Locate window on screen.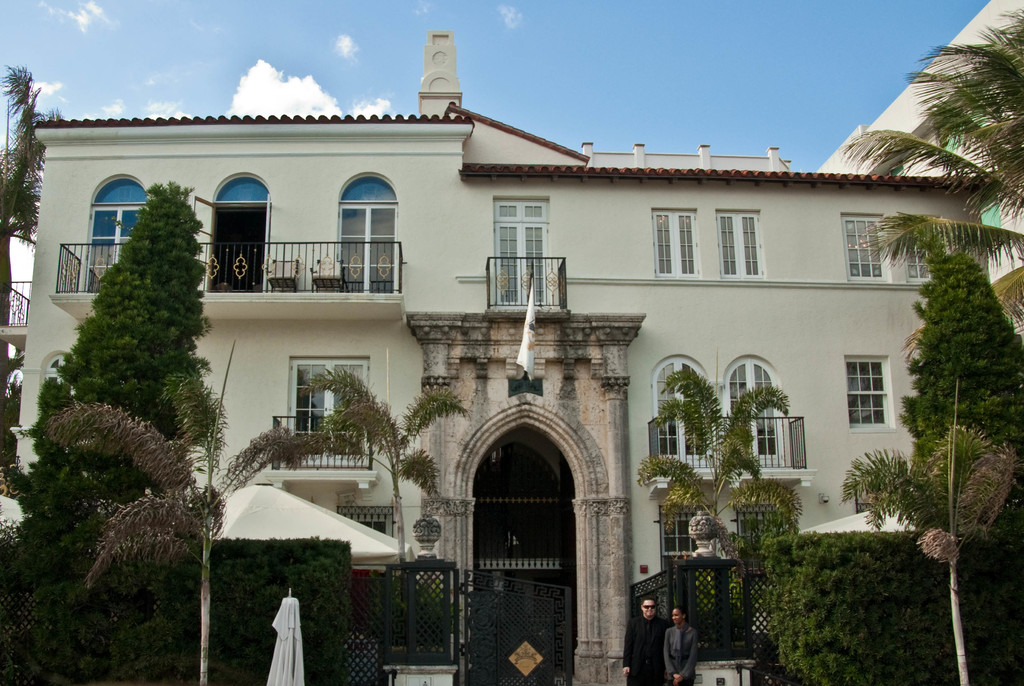
On screen at crop(742, 500, 787, 541).
